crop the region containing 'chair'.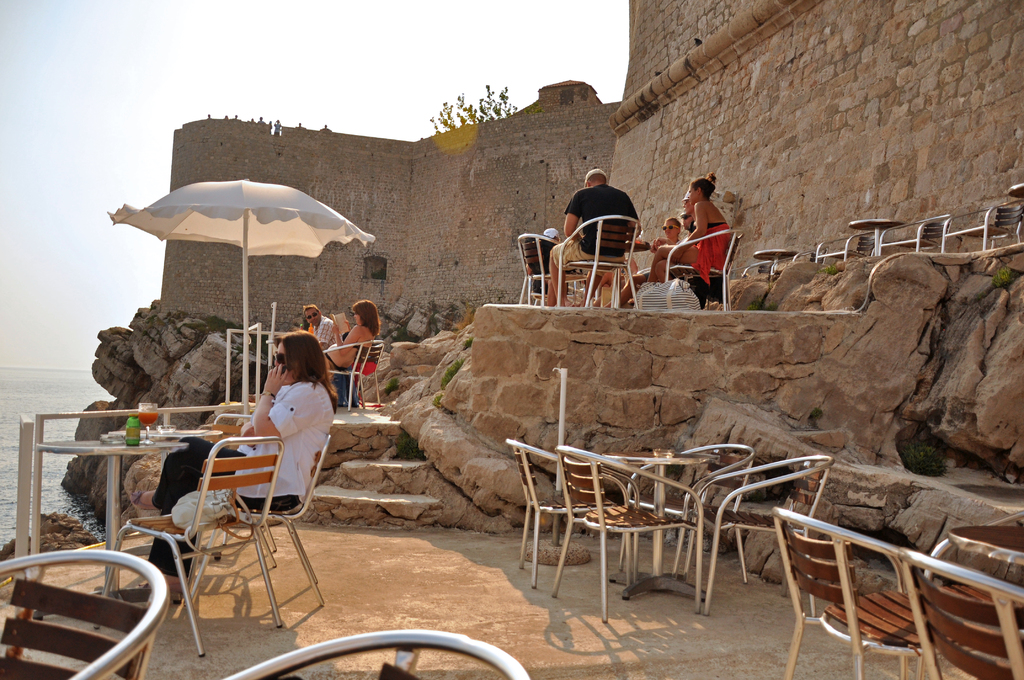
Crop region: left=320, top=338, right=381, bottom=414.
